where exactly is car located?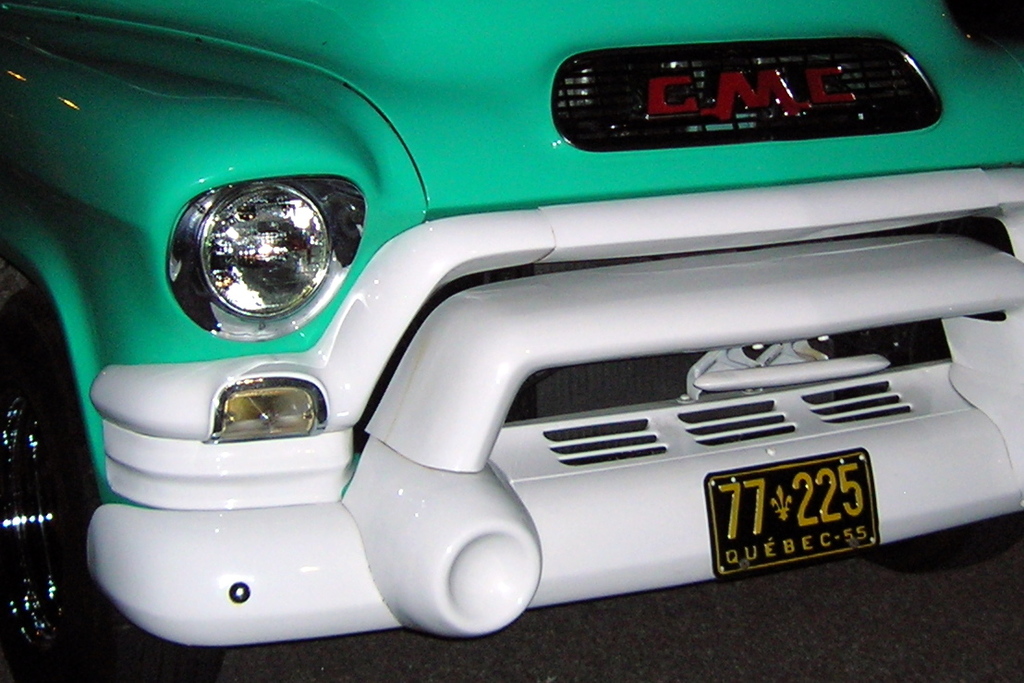
Its bounding box is rect(0, 0, 1020, 682).
